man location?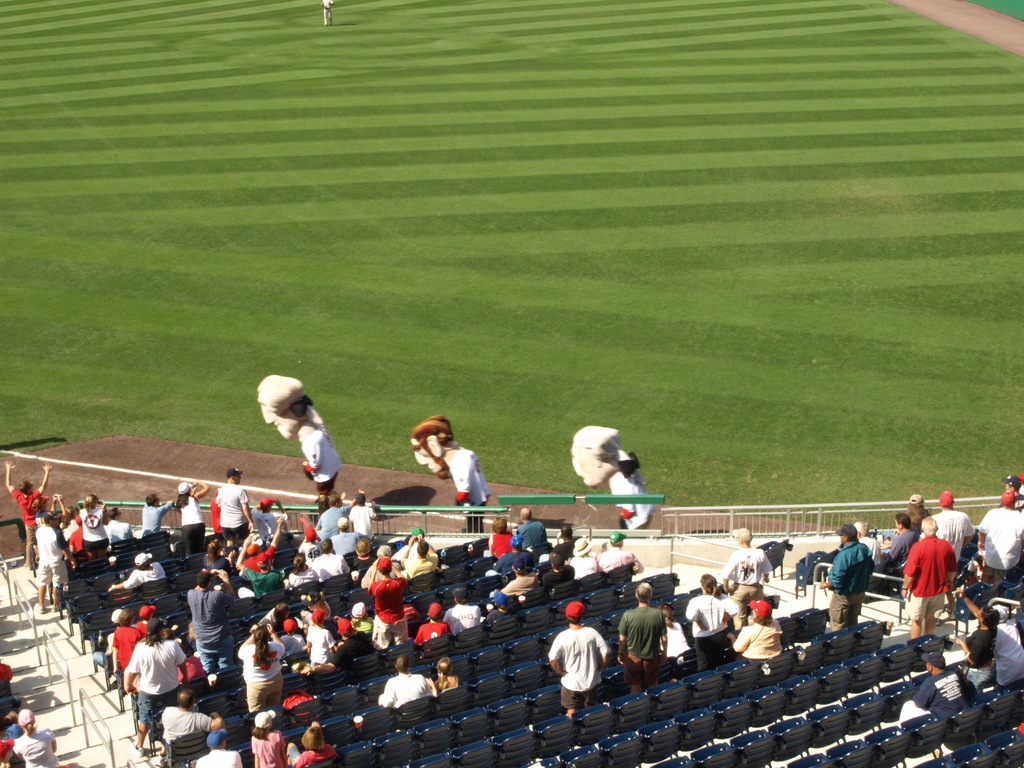
box=[484, 592, 515, 622]
